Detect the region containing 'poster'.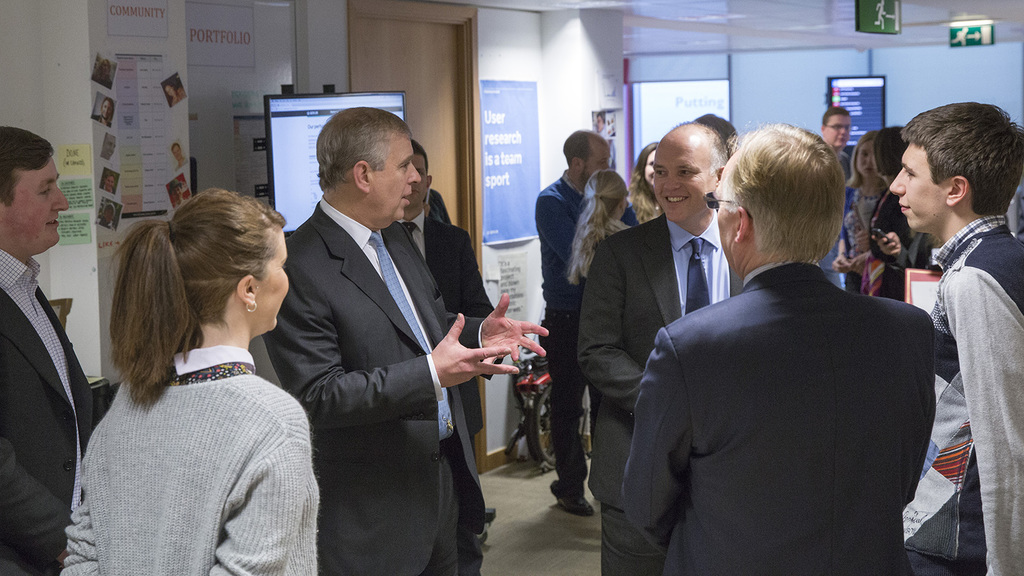
box=[182, 1, 257, 70].
